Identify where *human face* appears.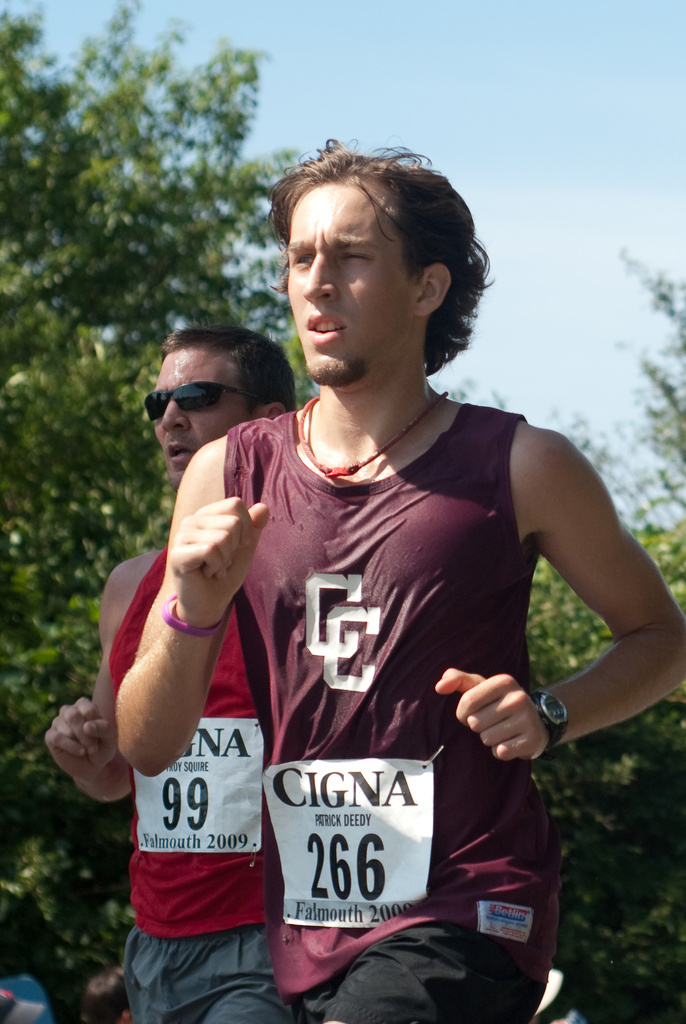
Appears at [x1=288, y1=170, x2=416, y2=390].
